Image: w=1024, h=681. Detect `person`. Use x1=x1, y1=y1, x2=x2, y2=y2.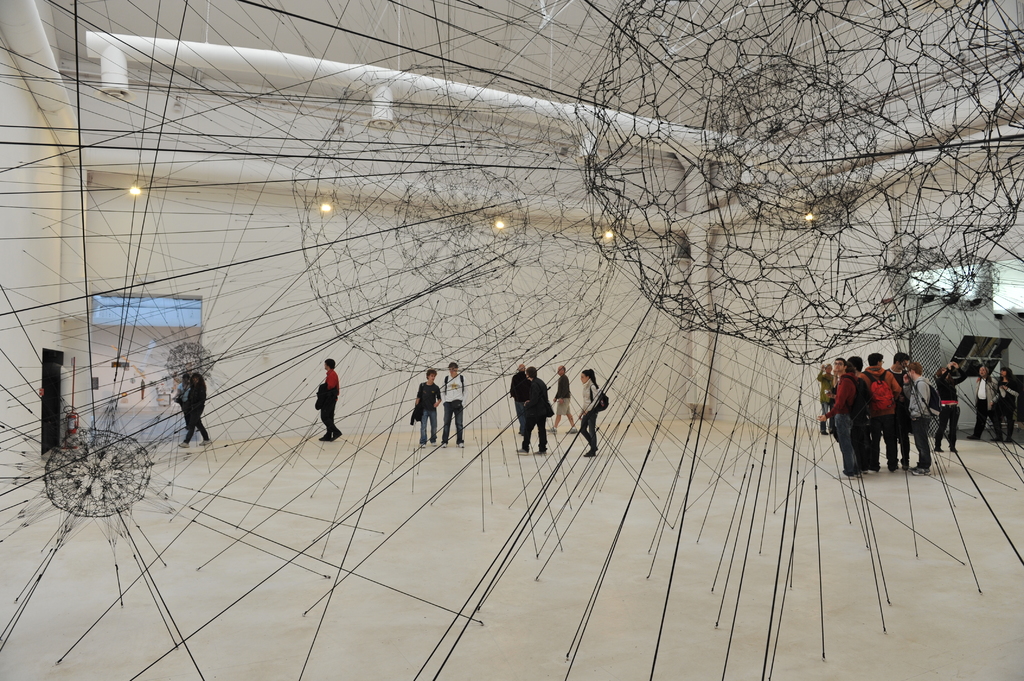
x1=936, y1=359, x2=973, y2=452.
